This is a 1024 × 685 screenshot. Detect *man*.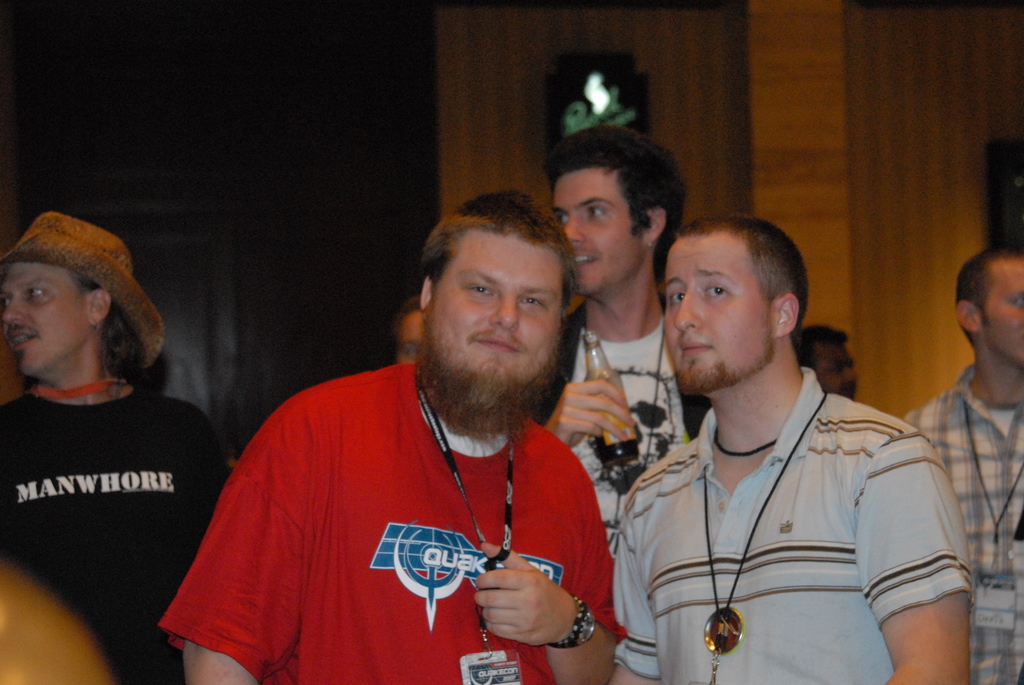
(left=594, top=205, right=967, bottom=672).
